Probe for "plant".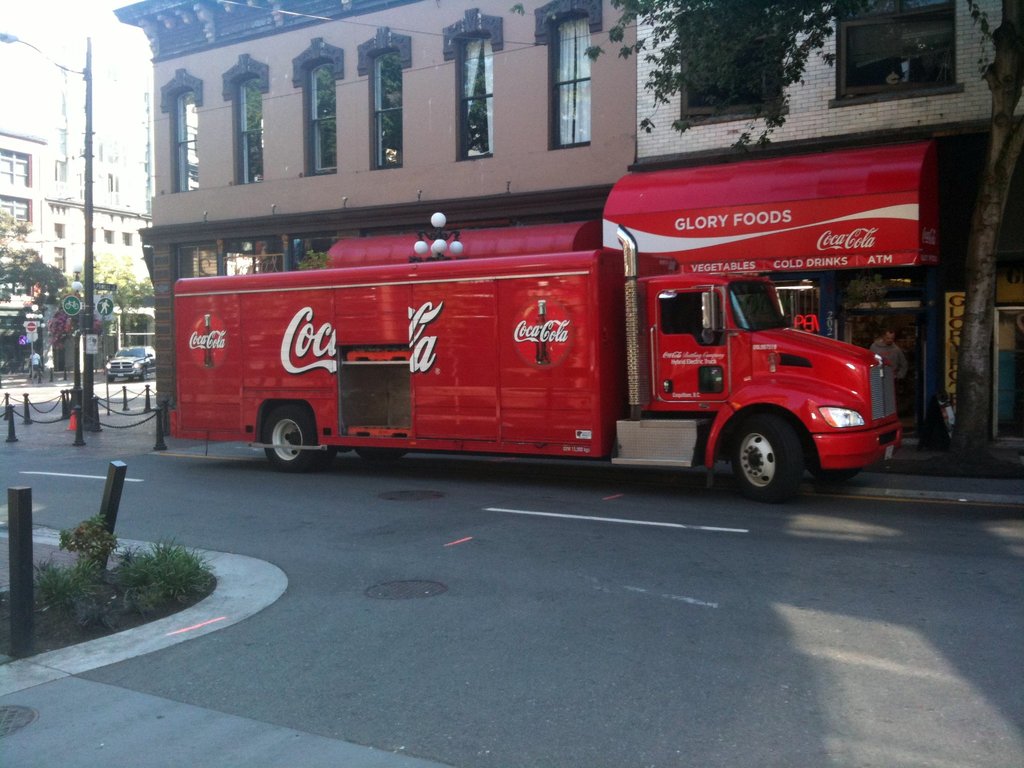
Probe result: [29,513,219,646].
